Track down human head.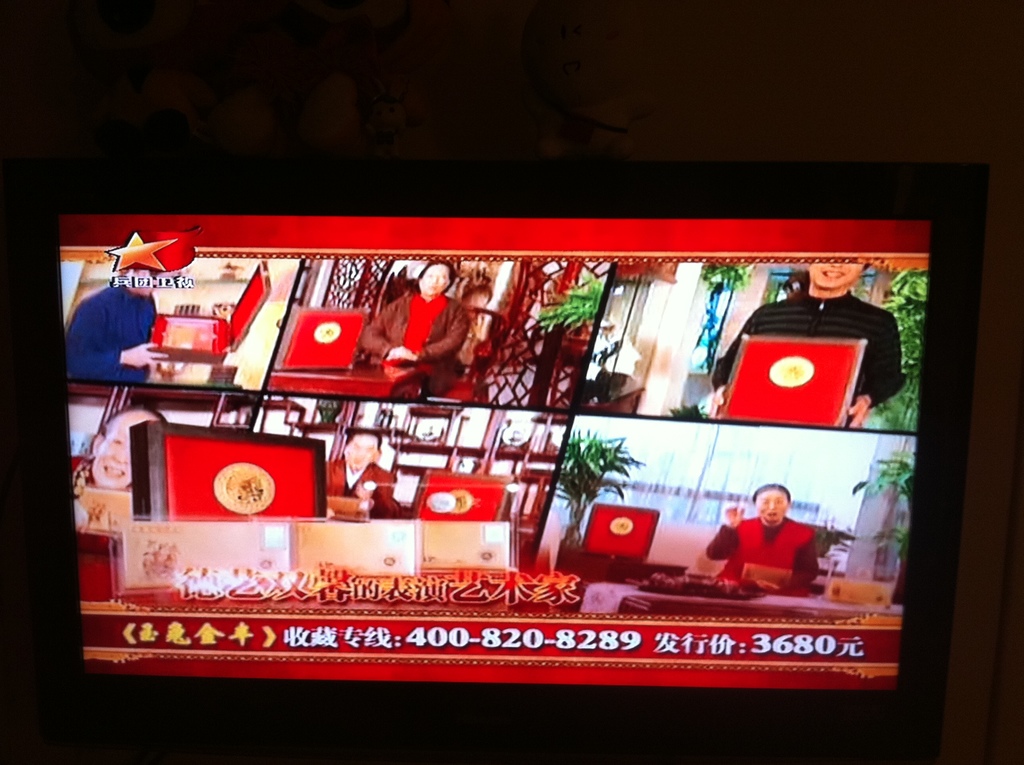
Tracked to rect(88, 410, 170, 488).
